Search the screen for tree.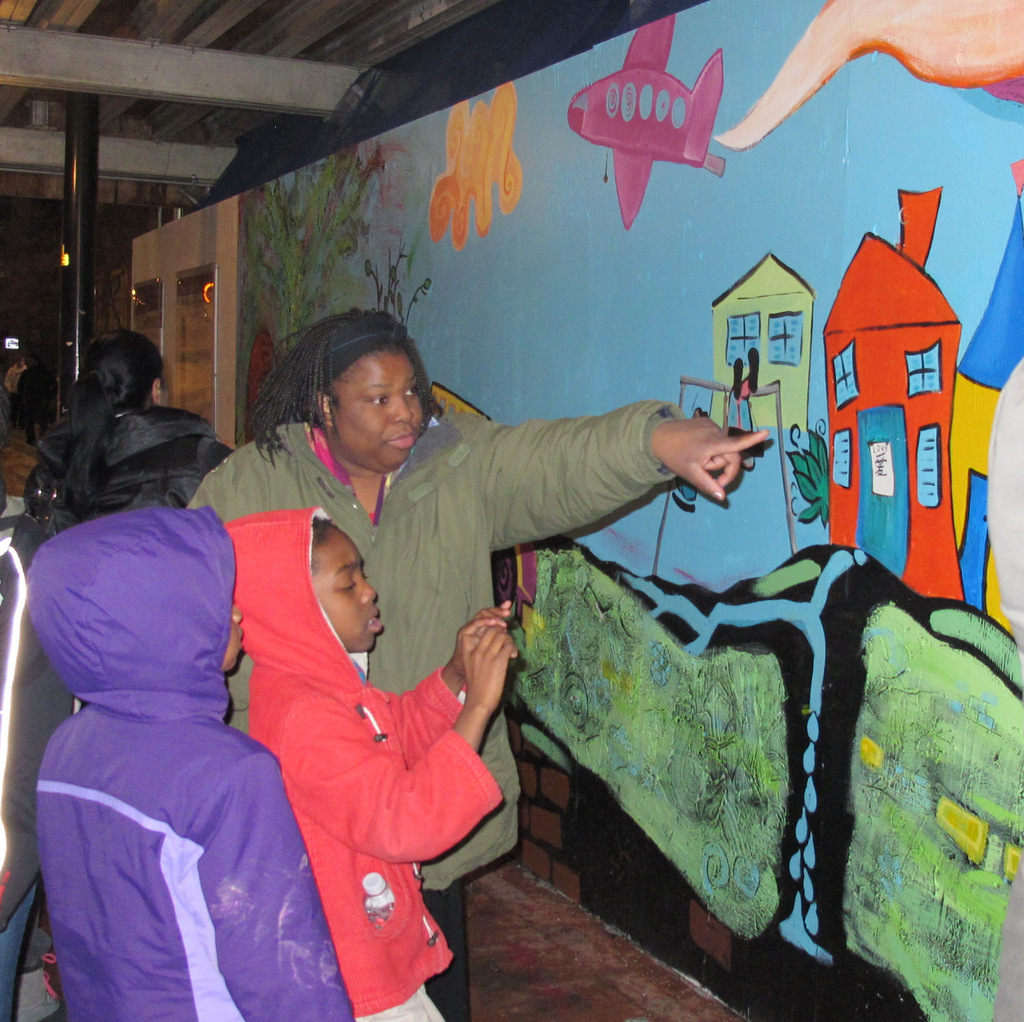
Found at (779, 408, 844, 544).
